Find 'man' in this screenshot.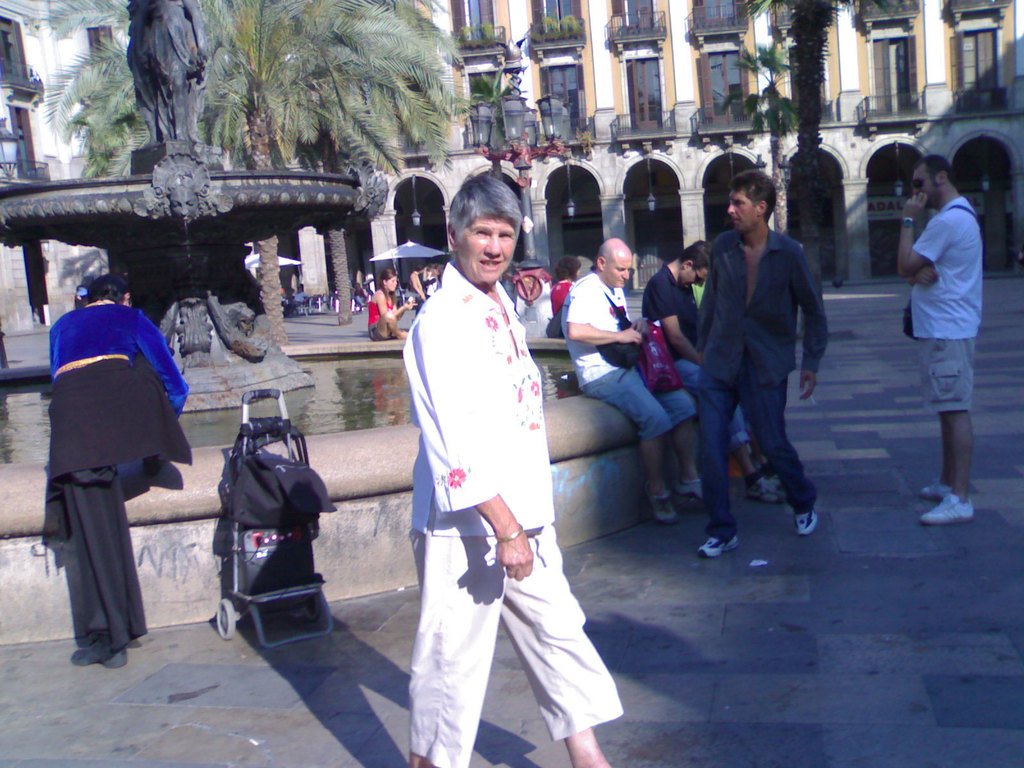
The bounding box for 'man' is box=[557, 237, 713, 523].
